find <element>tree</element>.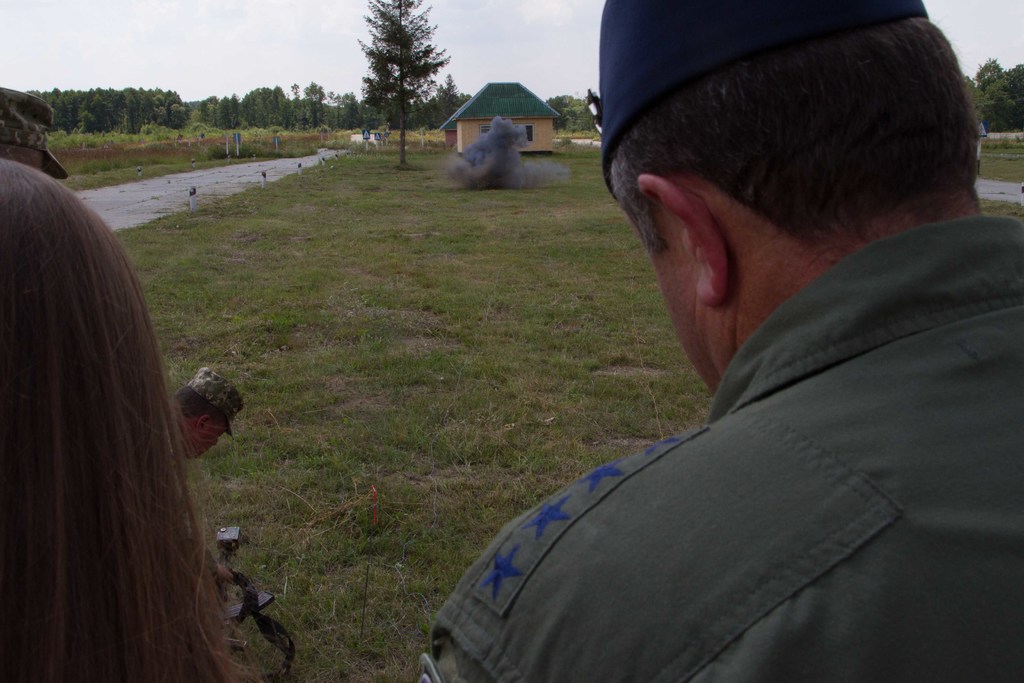
<bbox>201, 97, 218, 122</bbox>.
